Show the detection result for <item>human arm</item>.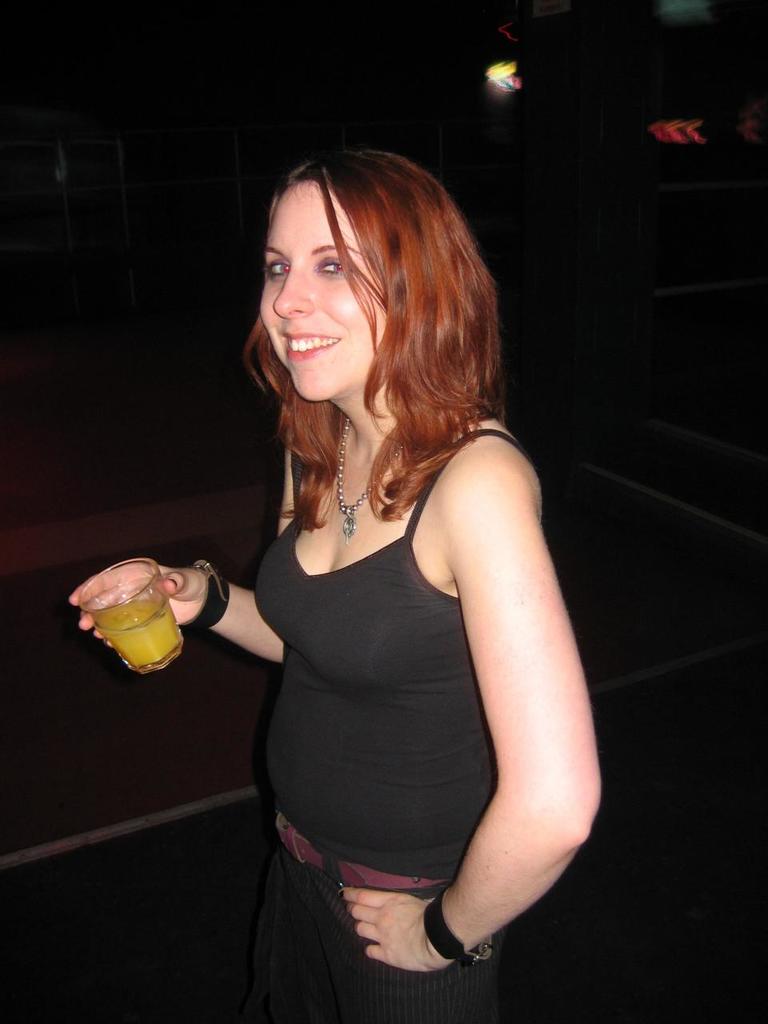
[x1=74, y1=547, x2=296, y2=672].
